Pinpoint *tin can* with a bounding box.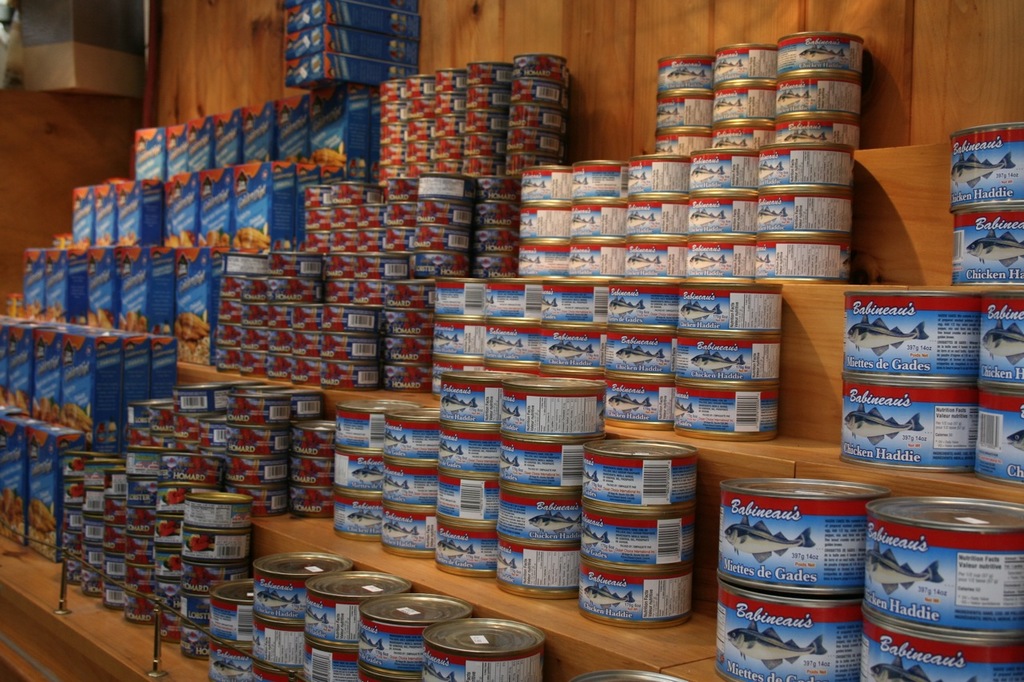
left=432, top=323, right=480, bottom=359.
